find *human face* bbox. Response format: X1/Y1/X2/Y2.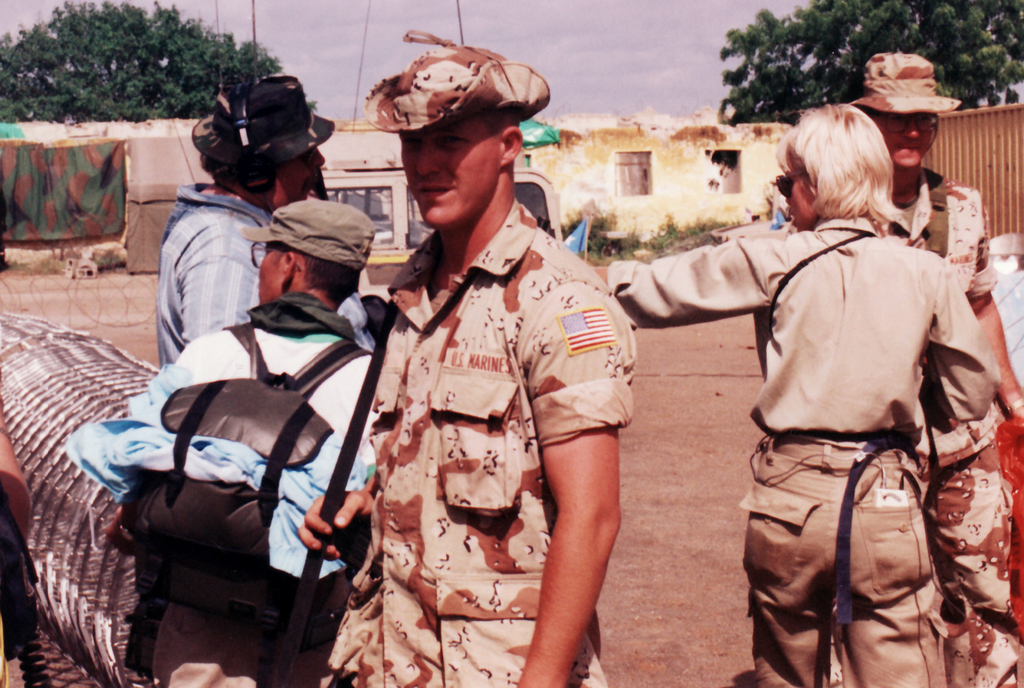
867/104/932/173.
